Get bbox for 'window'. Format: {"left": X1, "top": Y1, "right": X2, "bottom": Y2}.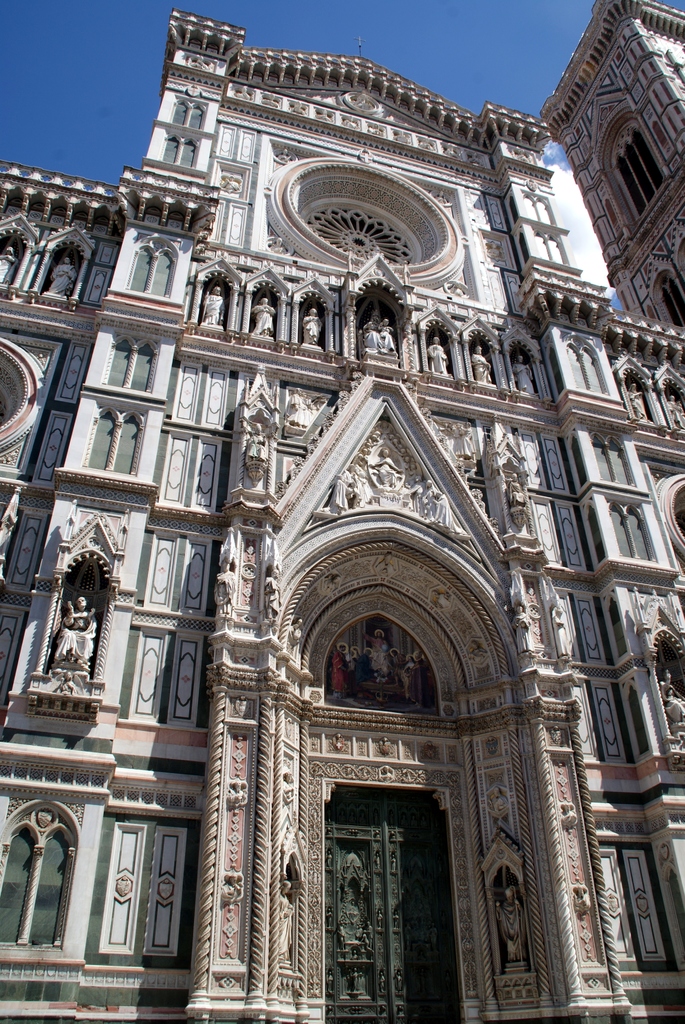
{"left": 613, "top": 121, "right": 667, "bottom": 221}.
